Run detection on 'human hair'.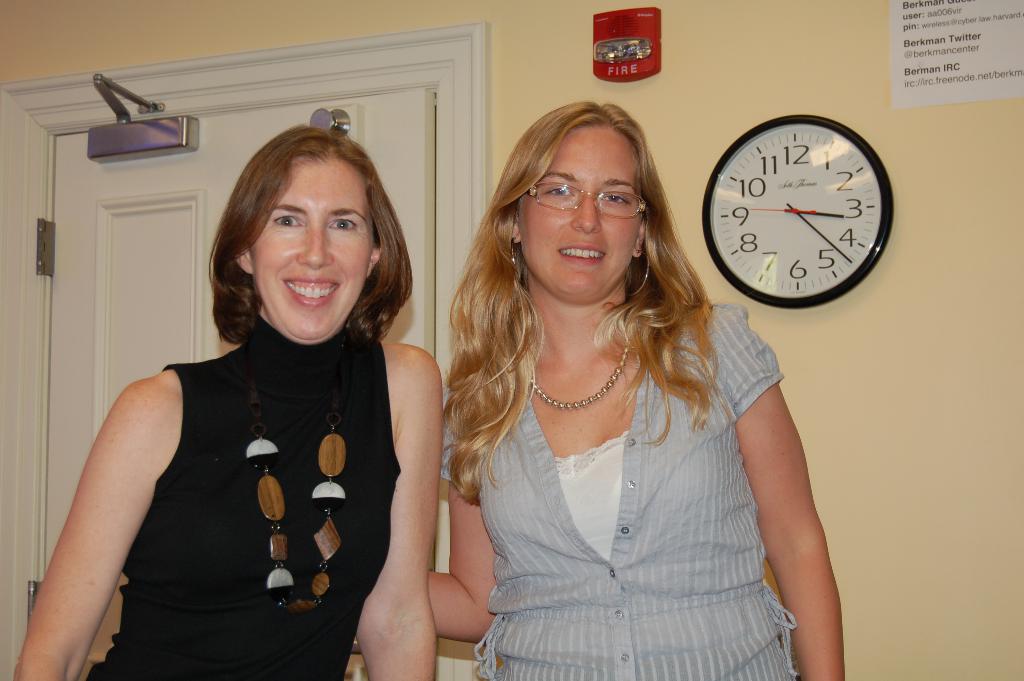
Result: {"x1": 439, "y1": 101, "x2": 720, "y2": 517}.
